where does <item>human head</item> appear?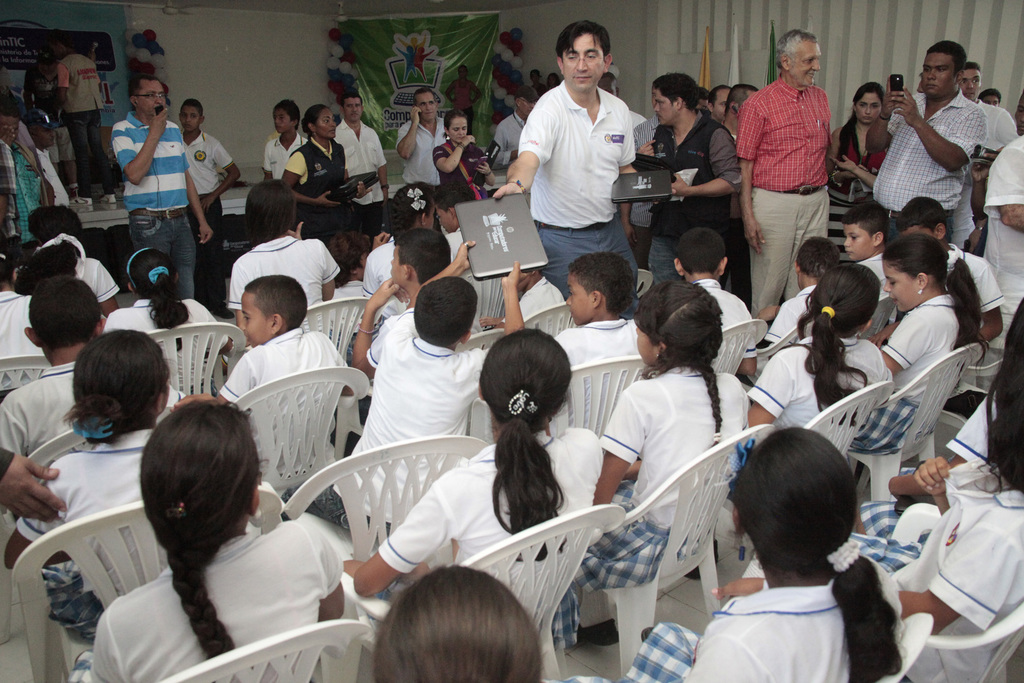
Appears at x1=653 y1=72 x2=703 y2=129.
